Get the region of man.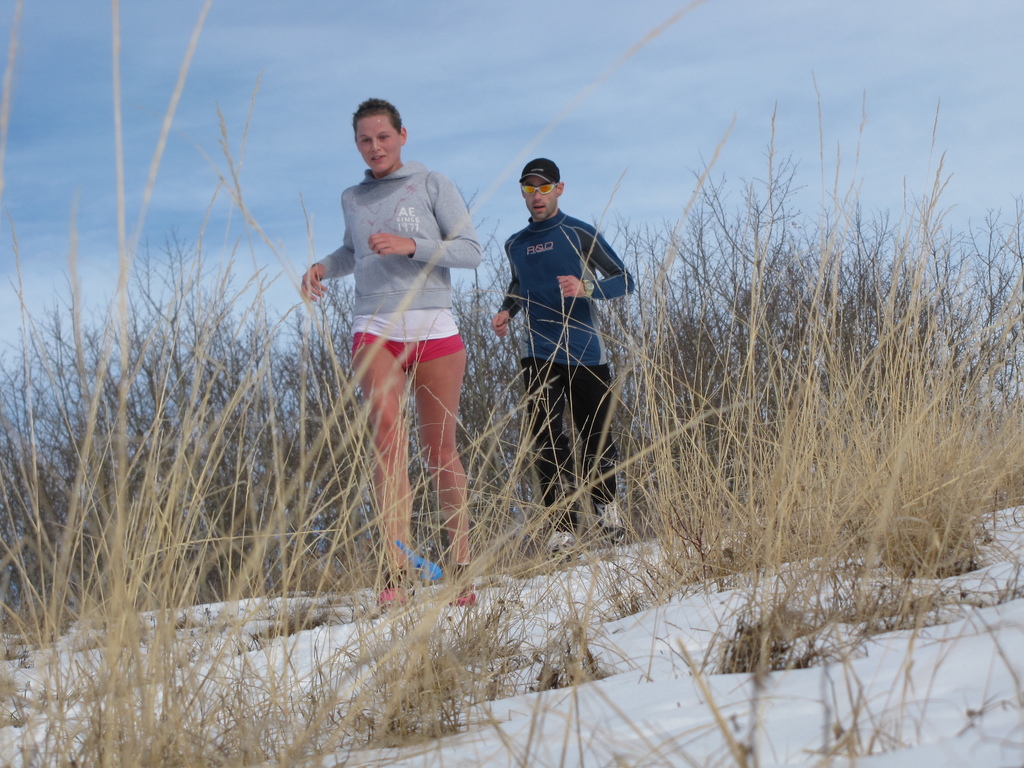
rect(478, 157, 643, 570).
